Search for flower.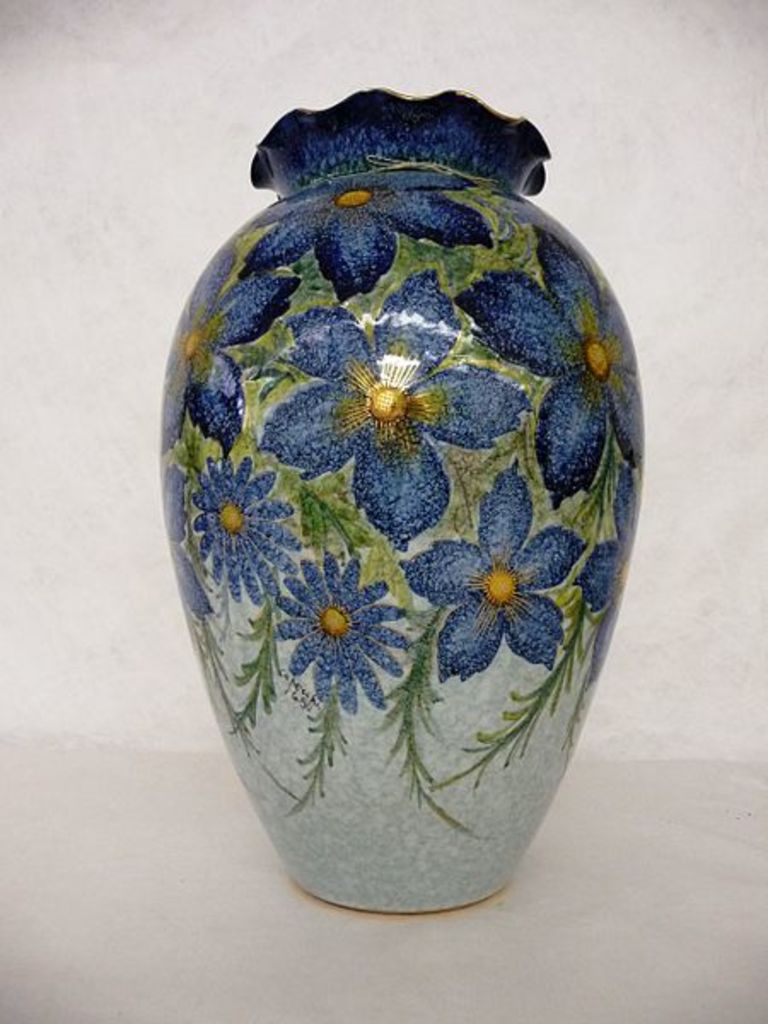
Found at {"x1": 236, "y1": 160, "x2": 498, "y2": 307}.
